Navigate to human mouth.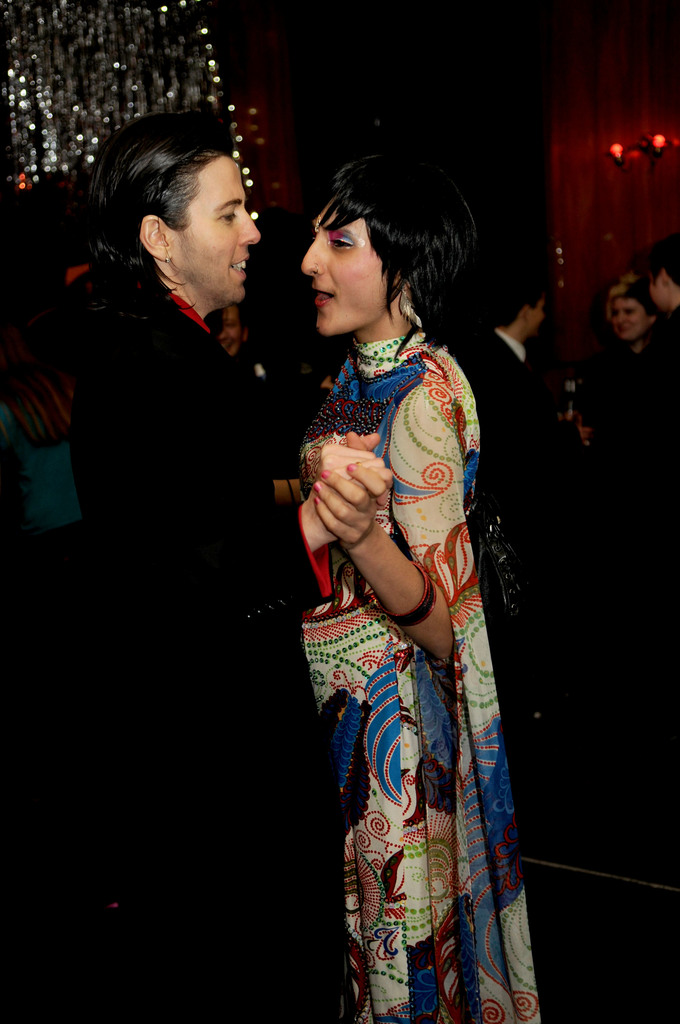
Navigation target: 231:253:250:278.
